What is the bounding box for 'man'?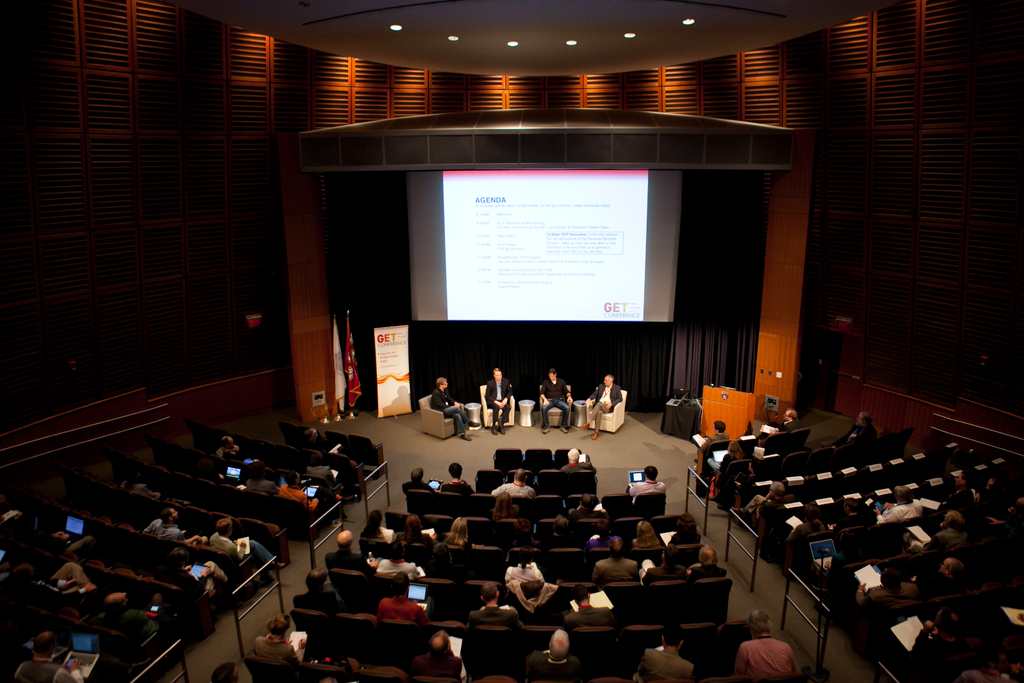
<region>17, 561, 95, 600</region>.
